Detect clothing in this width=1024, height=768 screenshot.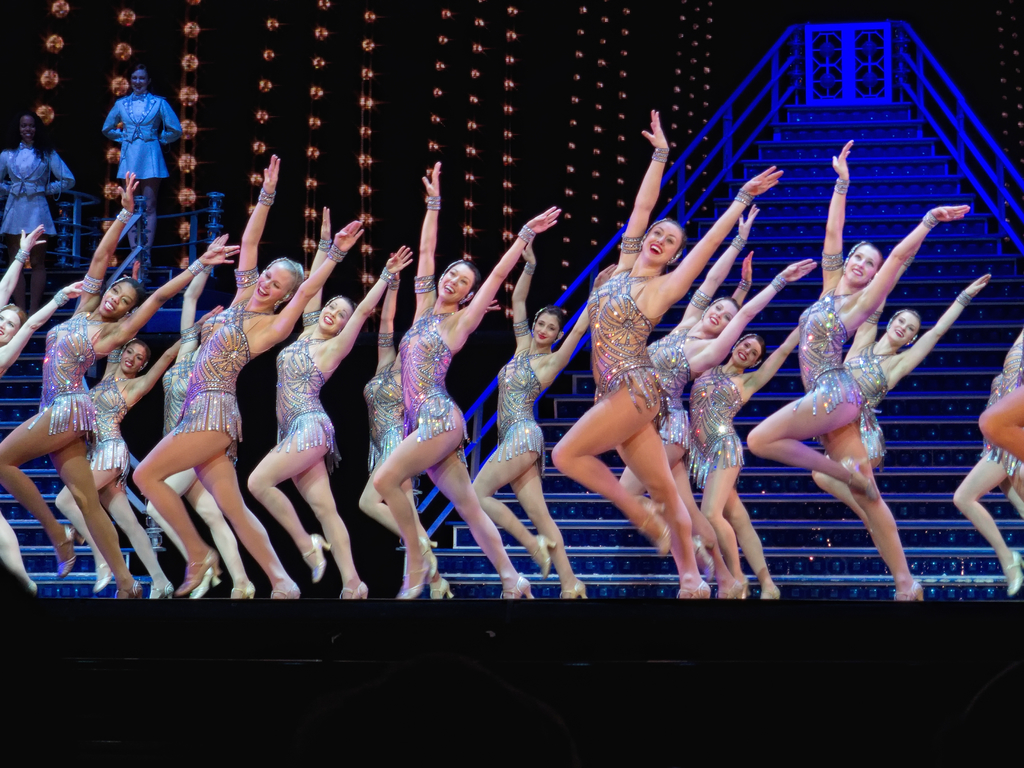
Detection: region(177, 291, 248, 463).
